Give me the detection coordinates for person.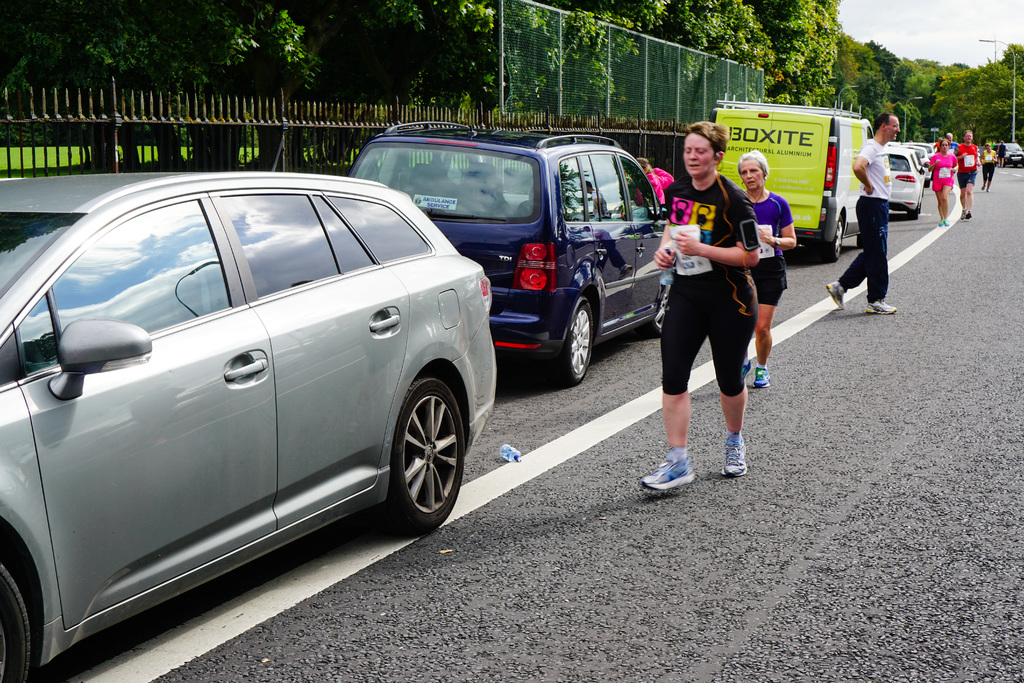
929,137,959,231.
